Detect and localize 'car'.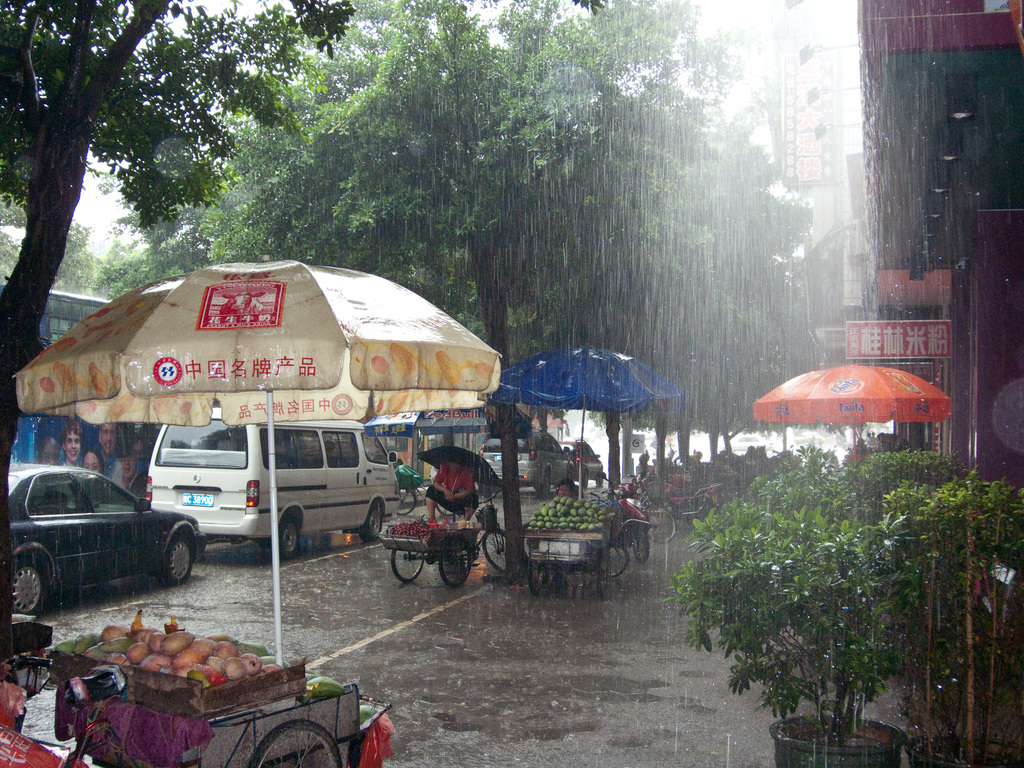
Localized at (480,428,572,492).
